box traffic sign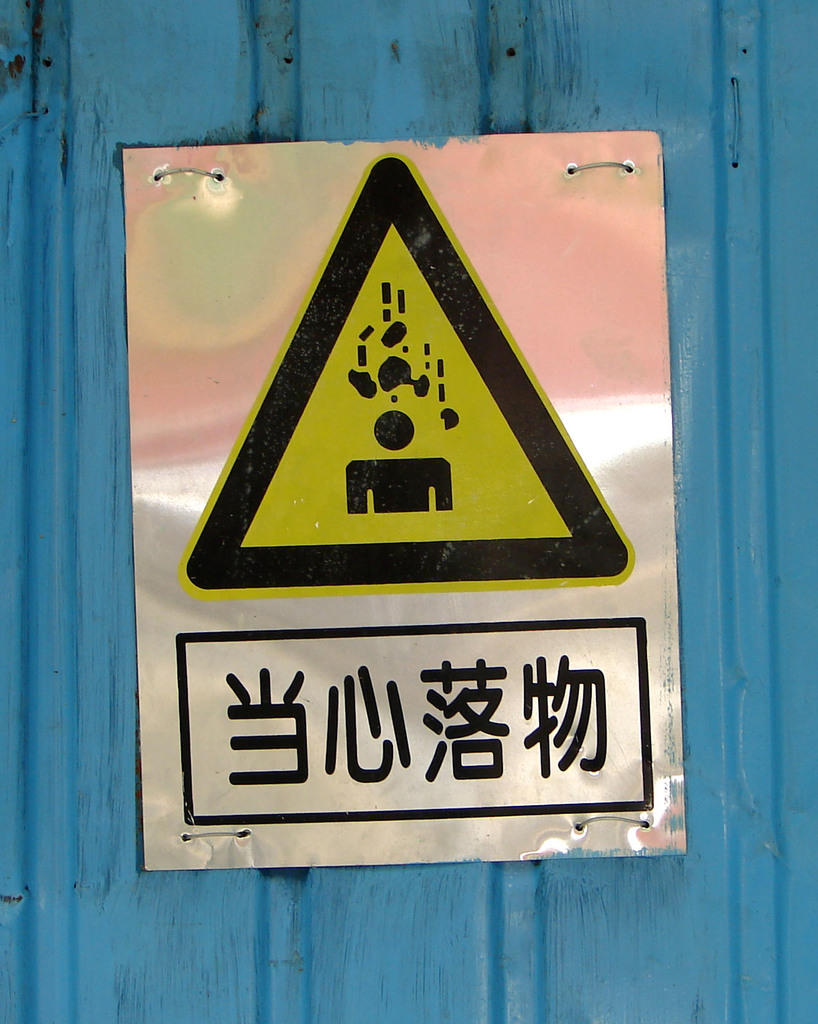
l=121, t=125, r=684, b=869
